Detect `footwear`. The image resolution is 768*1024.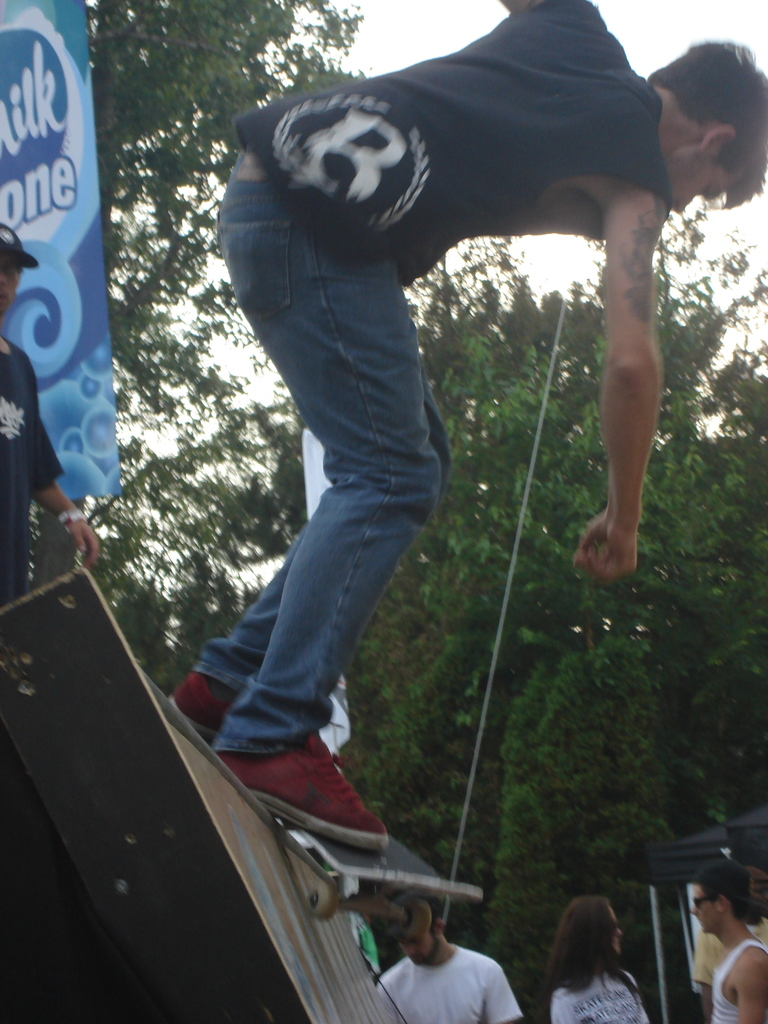
Rect(212, 726, 390, 847).
